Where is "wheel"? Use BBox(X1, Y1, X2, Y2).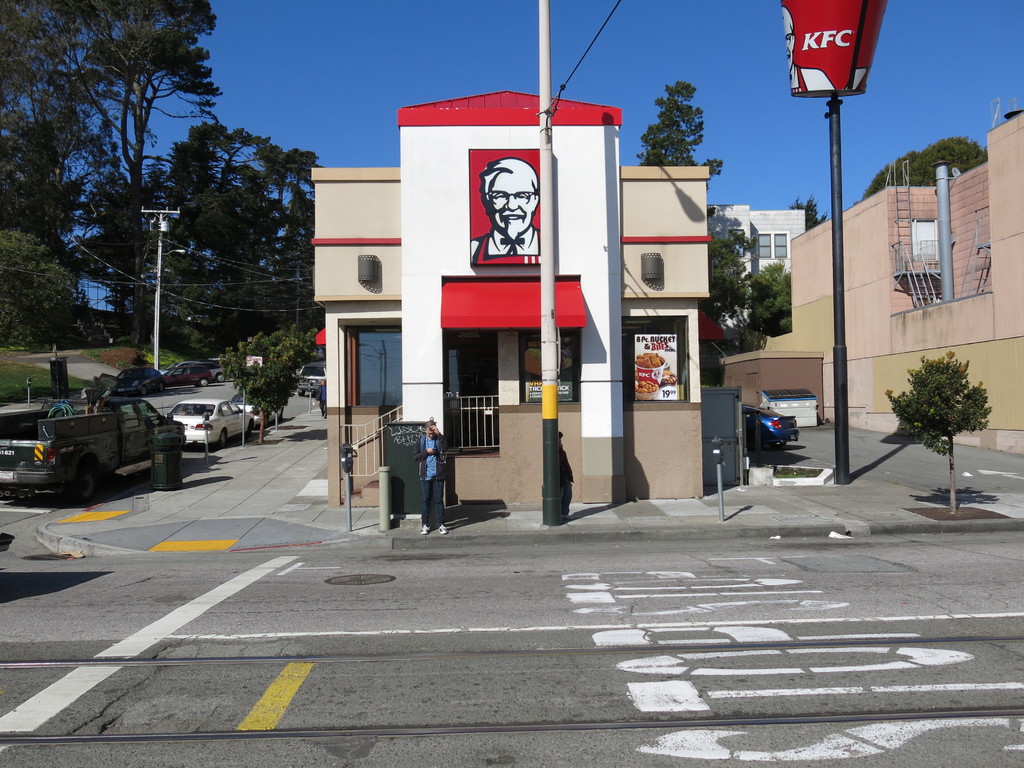
BBox(298, 390, 305, 396).
